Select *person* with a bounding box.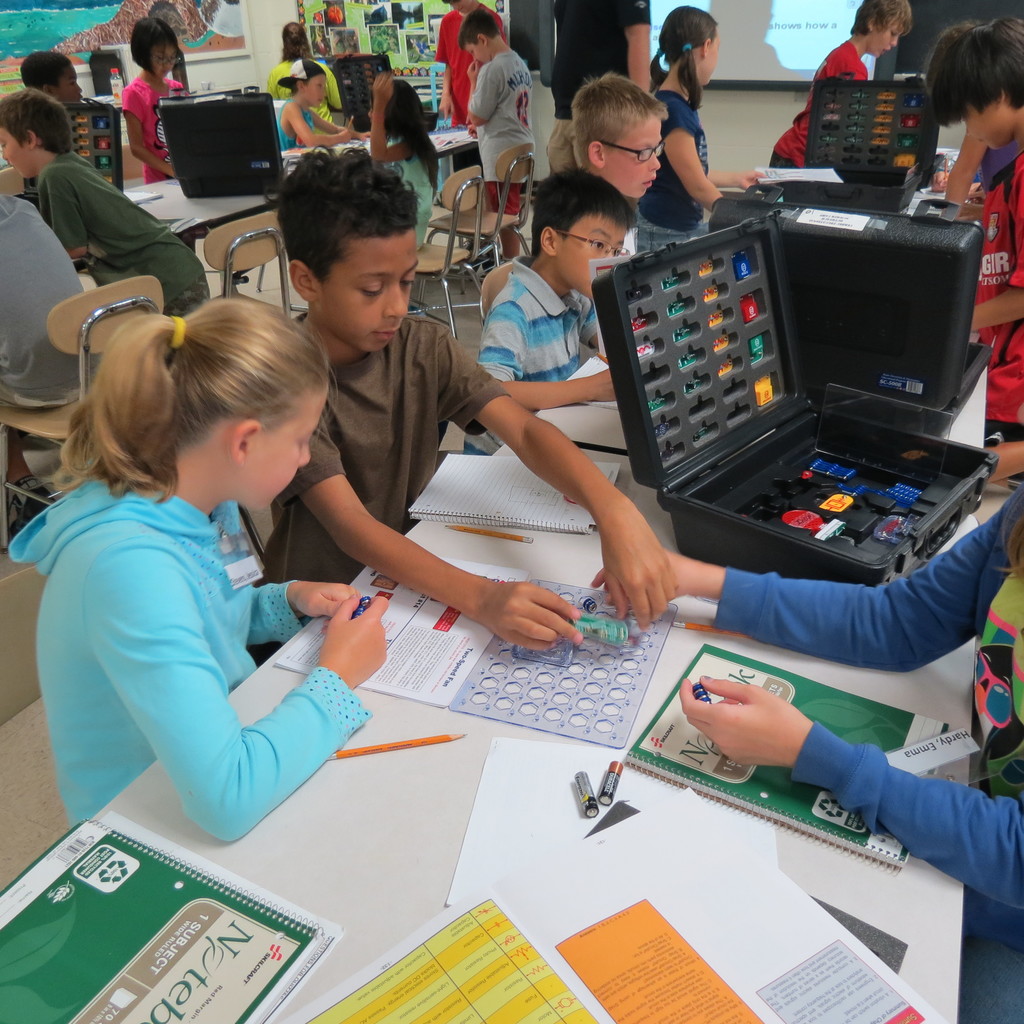
x1=0, y1=81, x2=212, y2=323.
